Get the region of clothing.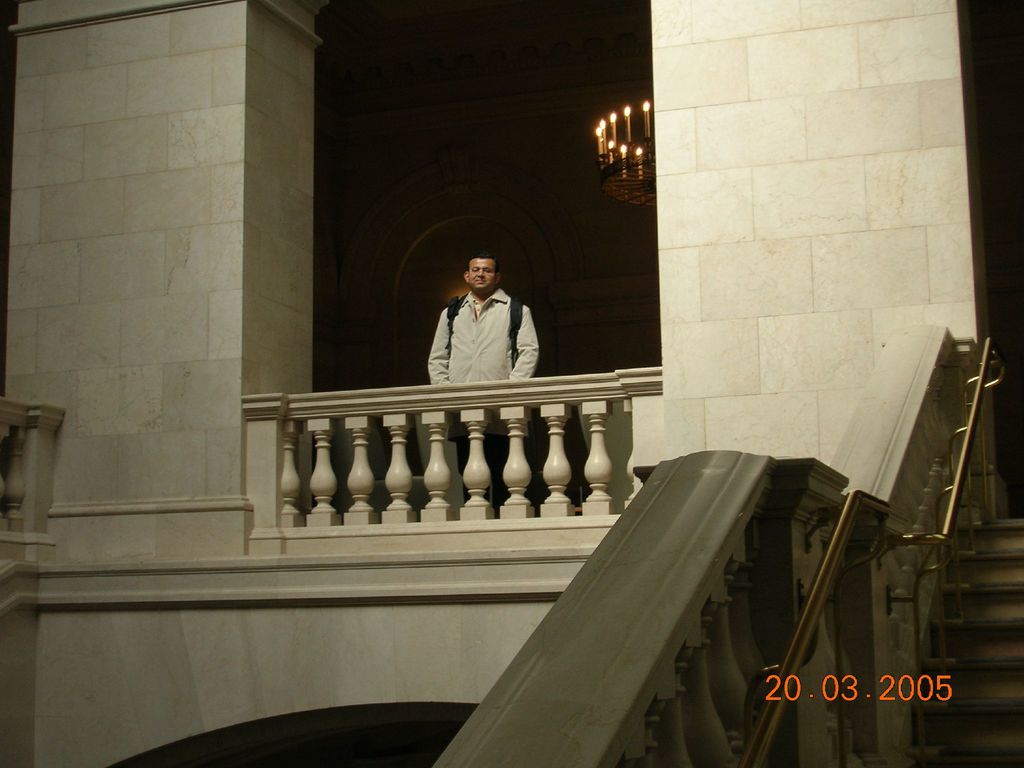
<bbox>427, 278, 543, 518</bbox>.
